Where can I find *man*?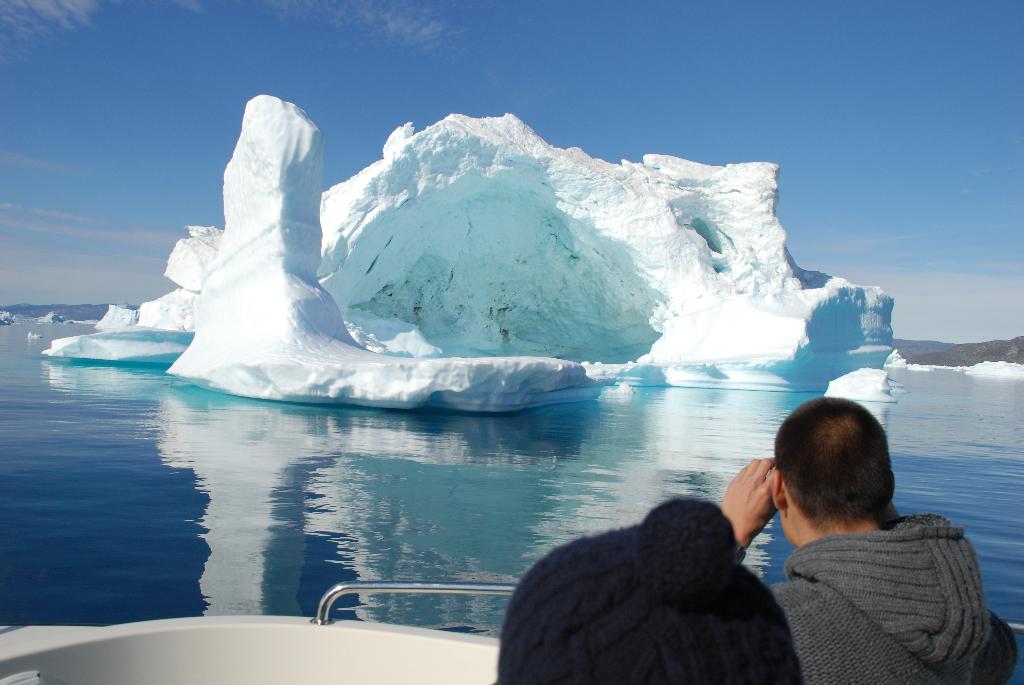
You can find it at <box>696,409,1005,675</box>.
